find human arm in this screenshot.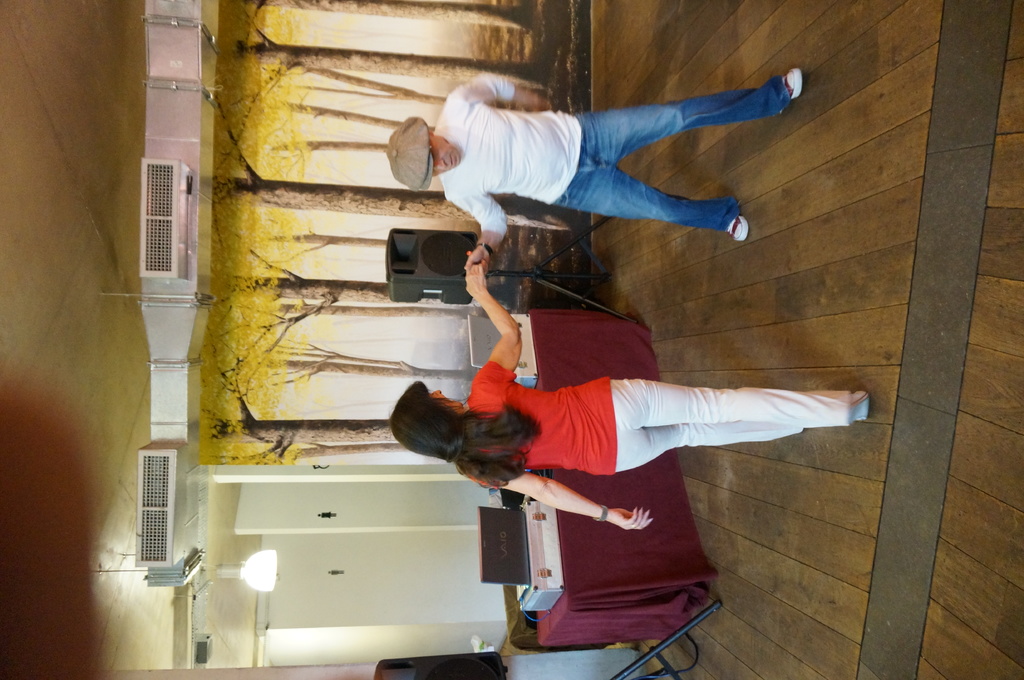
The bounding box for human arm is select_region(449, 68, 548, 104).
